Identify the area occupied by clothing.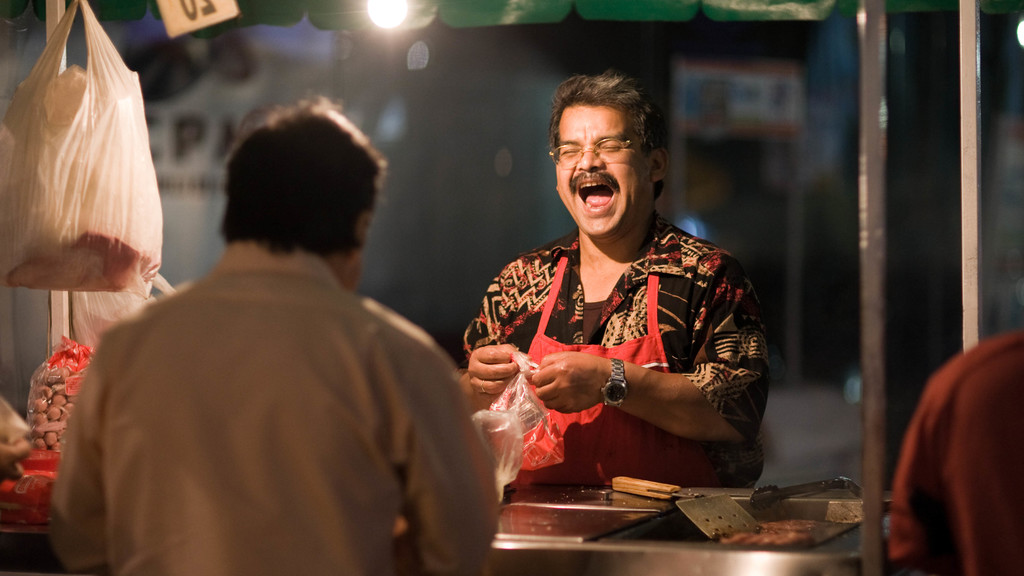
Area: 45 247 500 575.
